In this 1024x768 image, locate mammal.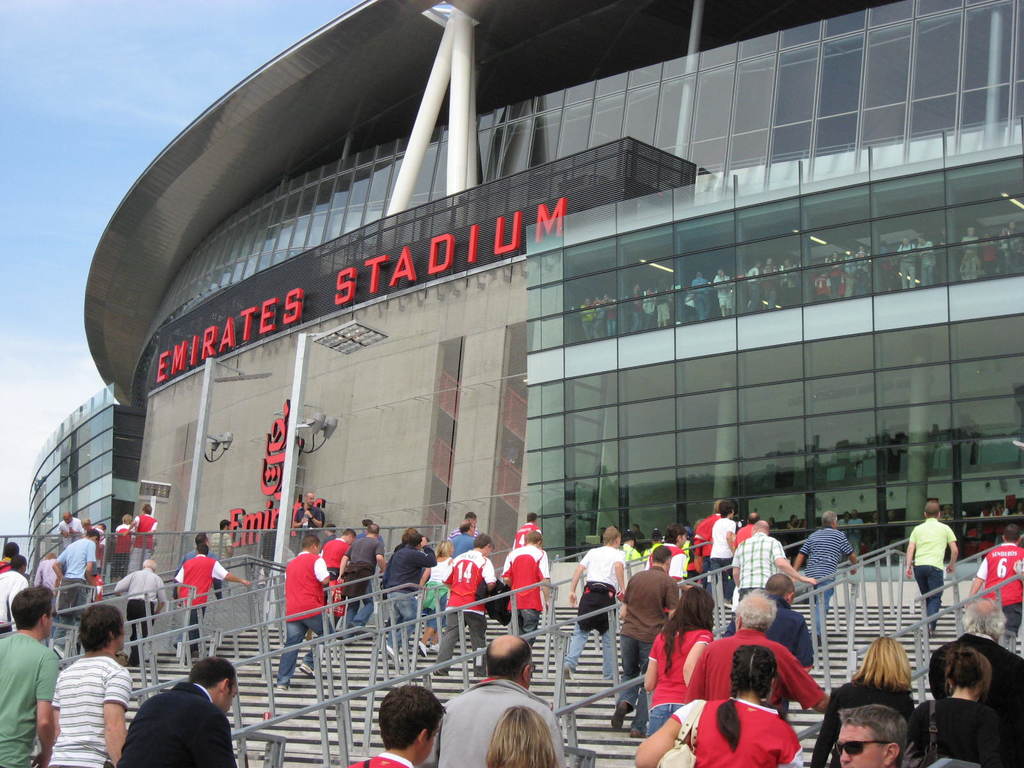
Bounding box: {"x1": 417, "y1": 538, "x2": 460, "y2": 659}.
